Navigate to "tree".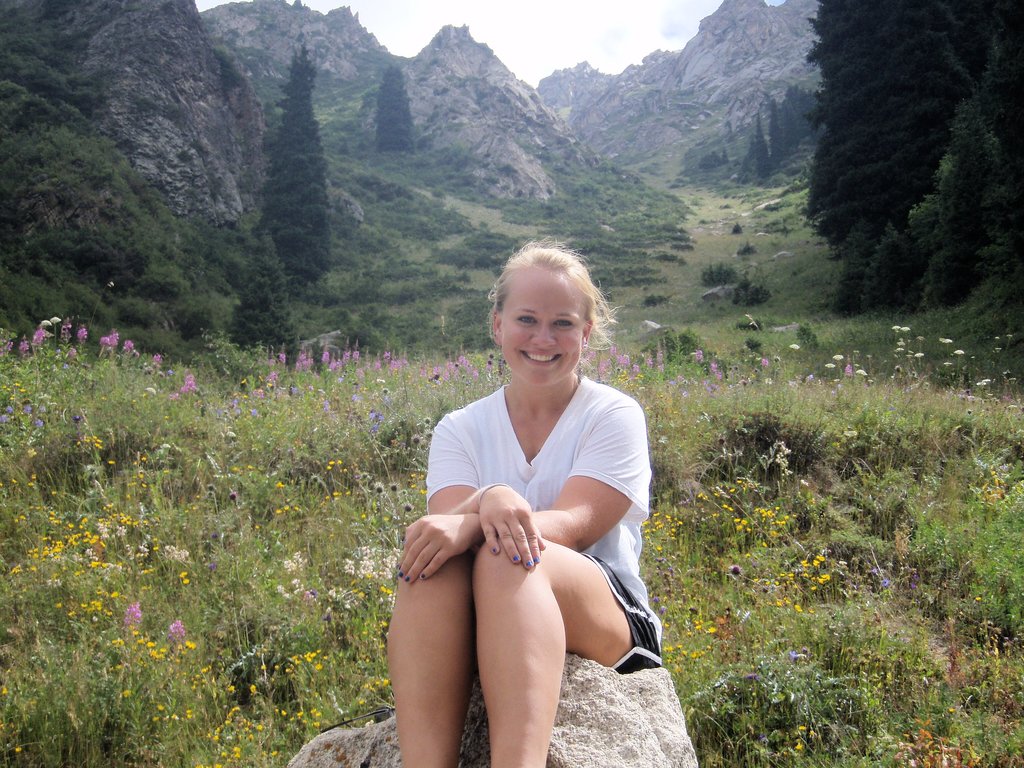
Navigation target: 794 0 1018 263.
